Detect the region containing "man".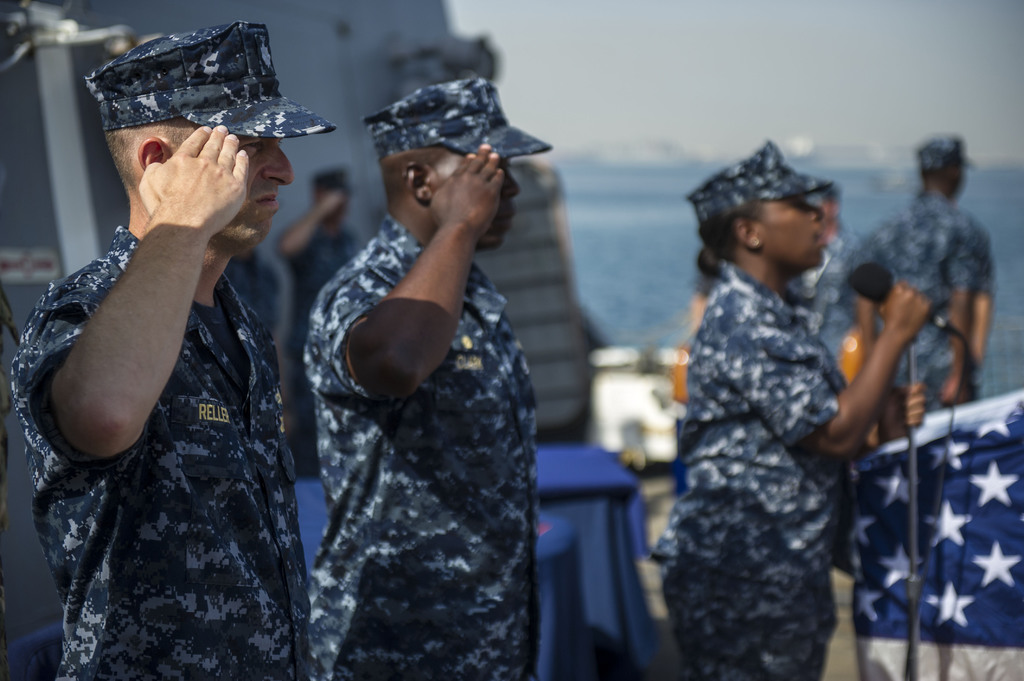
detection(838, 129, 996, 414).
